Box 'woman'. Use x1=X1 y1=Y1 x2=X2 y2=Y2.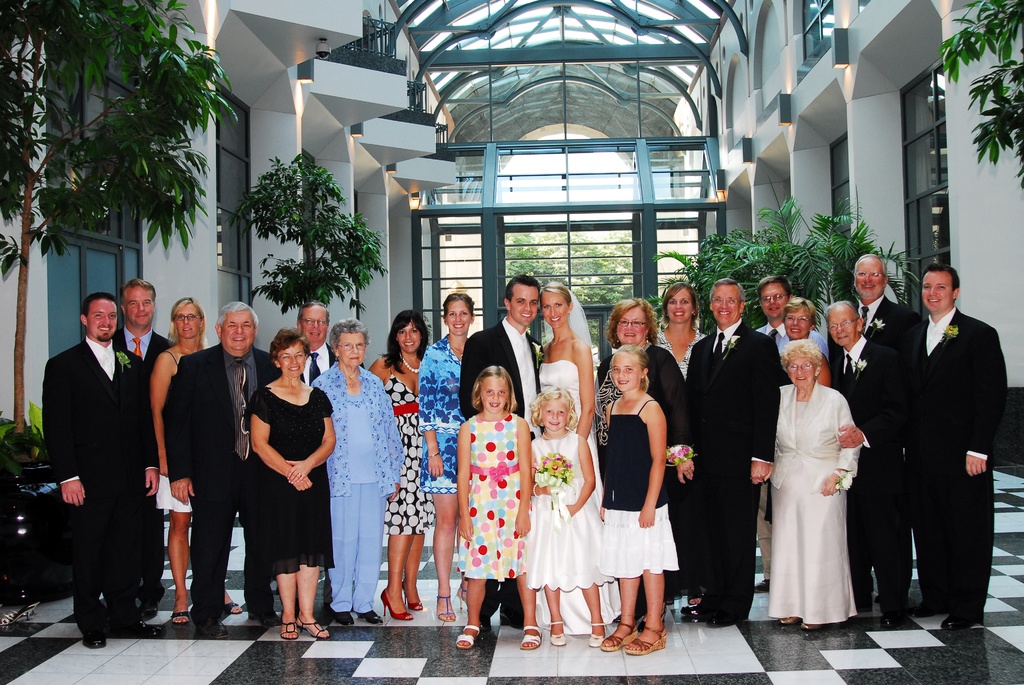
x1=530 y1=282 x2=628 y2=641.
